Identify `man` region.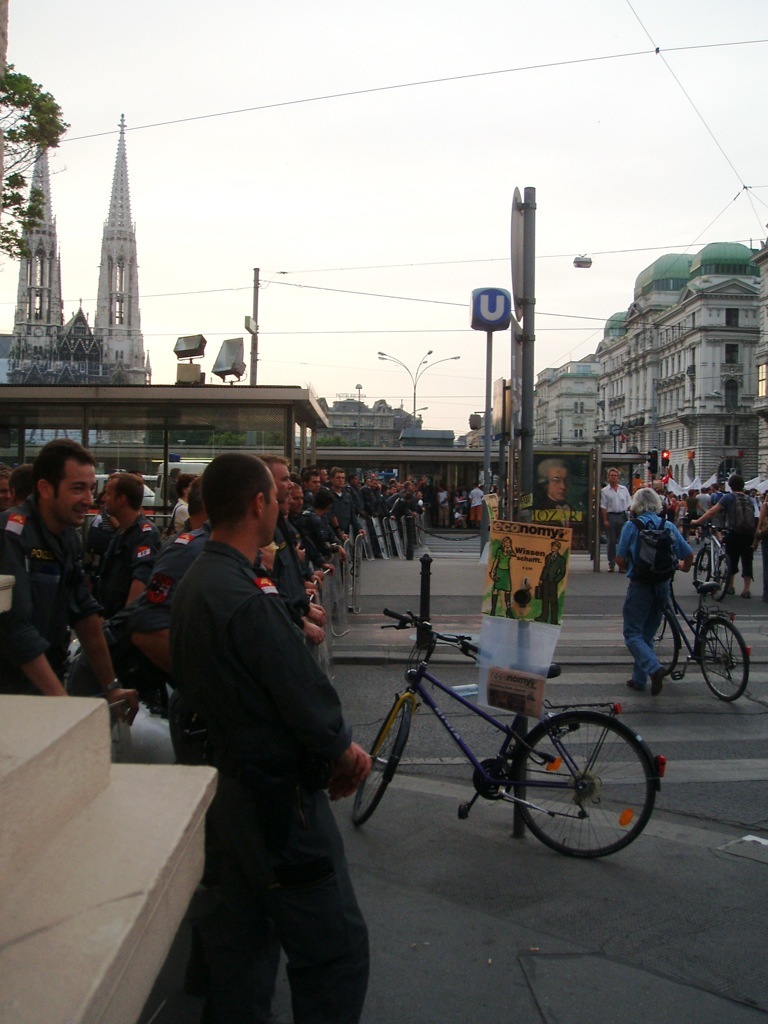
Region: (466,486,480,521).
